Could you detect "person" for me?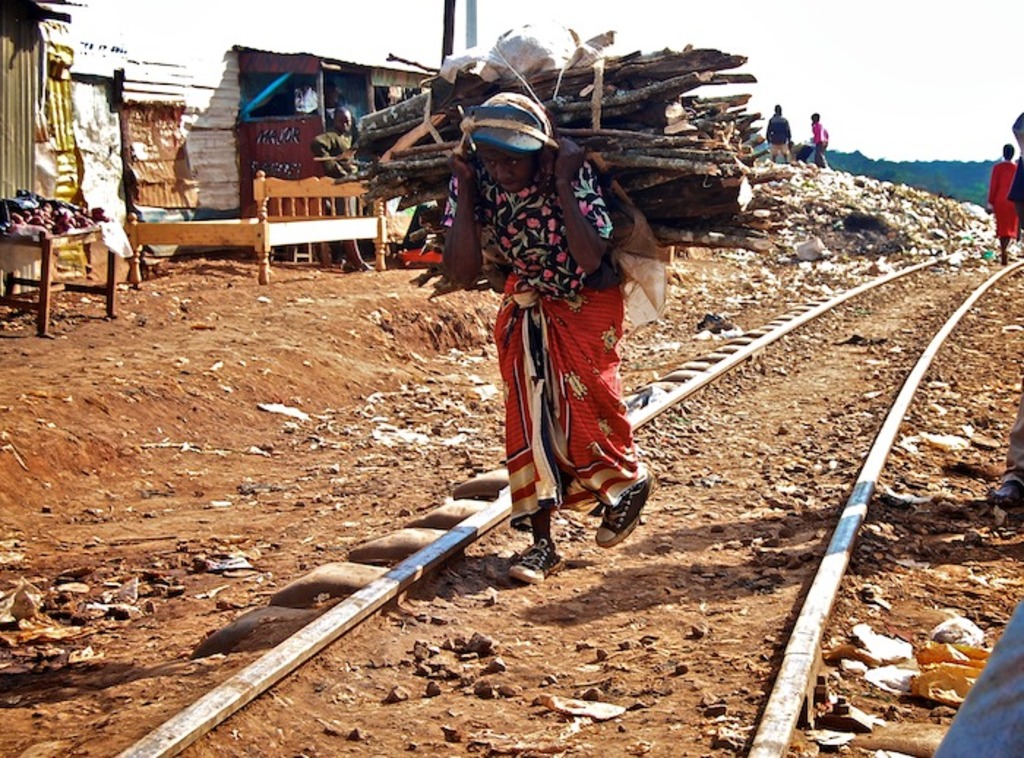
Detection result: {"left": 986, "top": 388, "right": 1023, "bottom": 508}.
